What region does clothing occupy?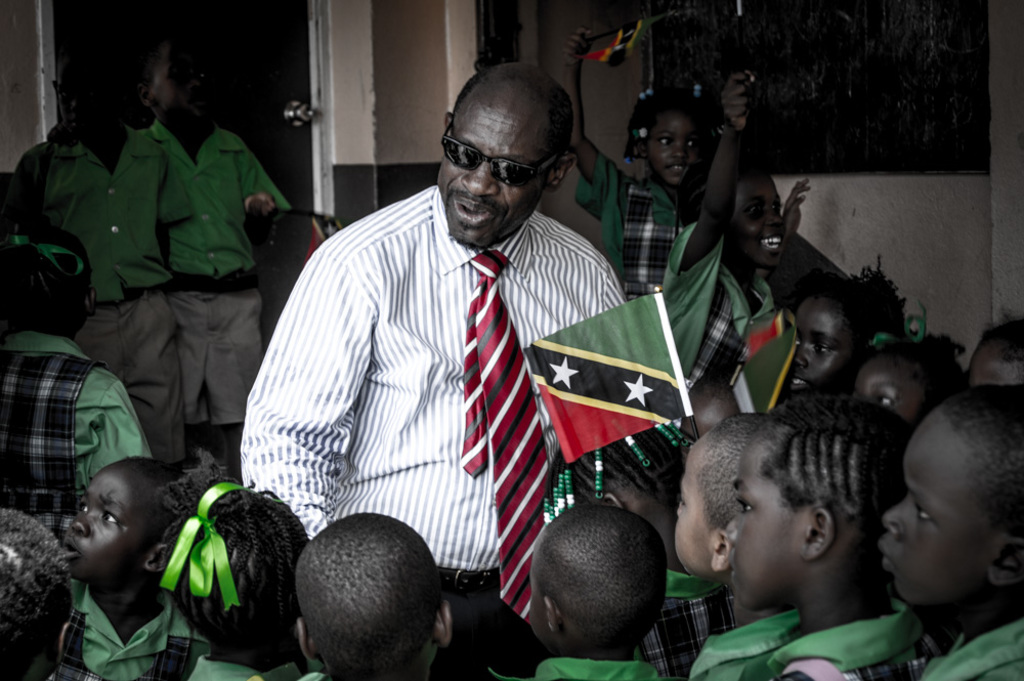
left=0, top=332, right=145, bottom=542.
